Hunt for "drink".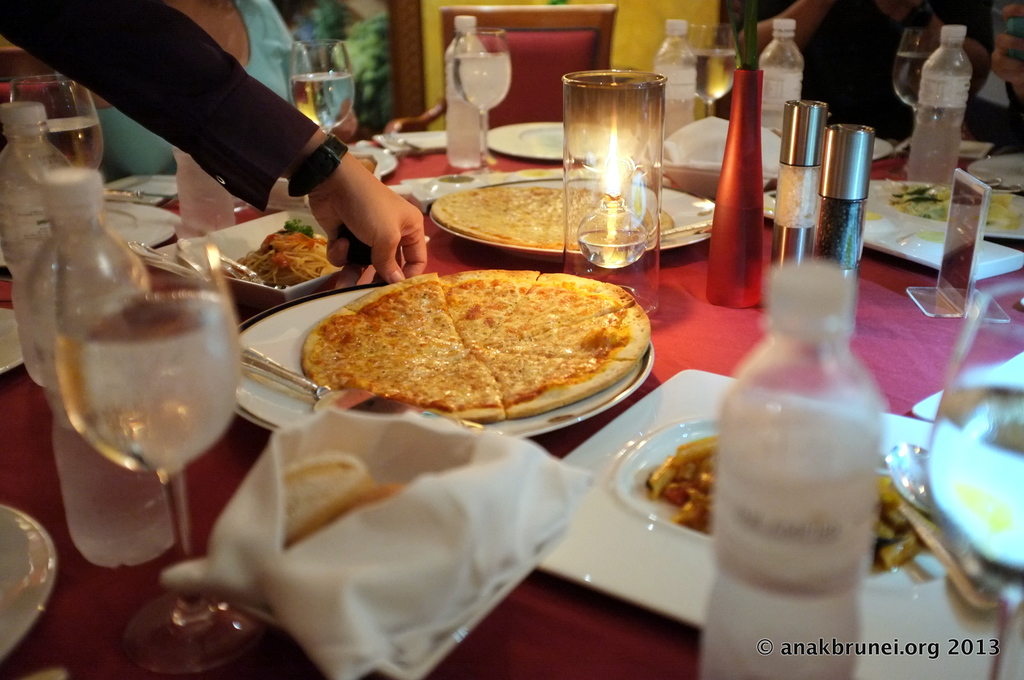
Hunted down at [left=908, top=26, right=970, bottom=184].
